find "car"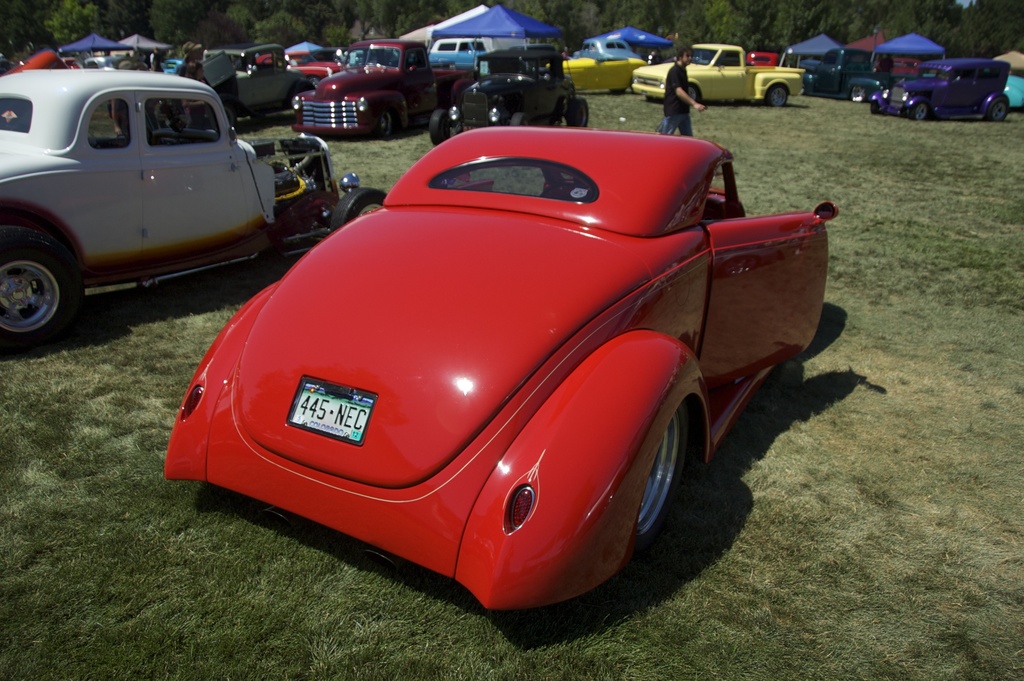
<box>159,106,833,605</box>
